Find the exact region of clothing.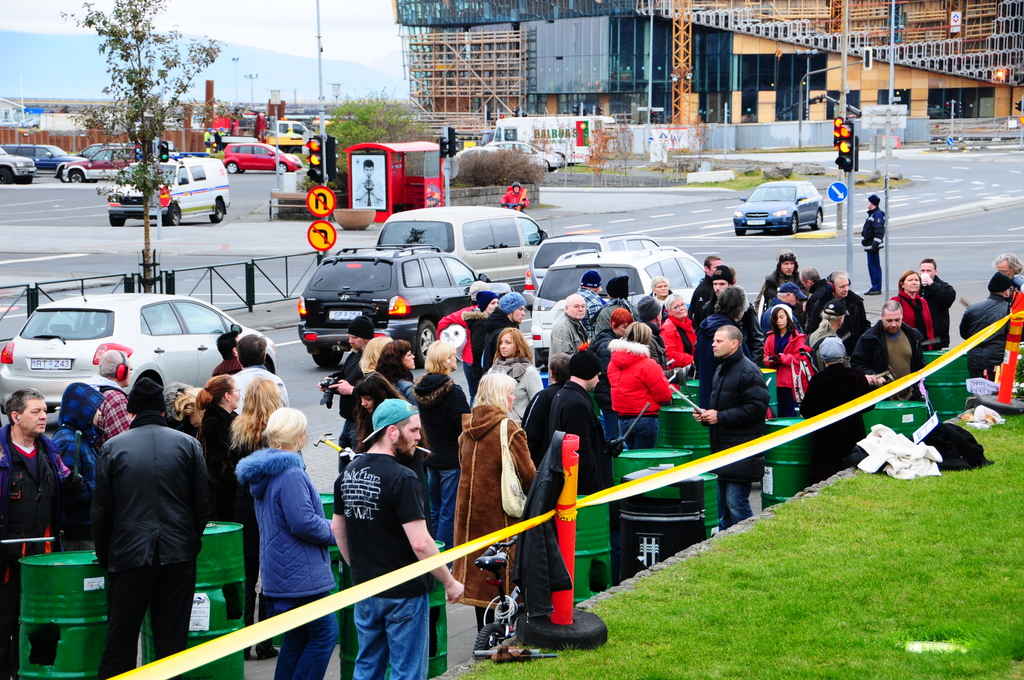
Exact region: [x1=687, y1=342, x2=778, y2=534].
